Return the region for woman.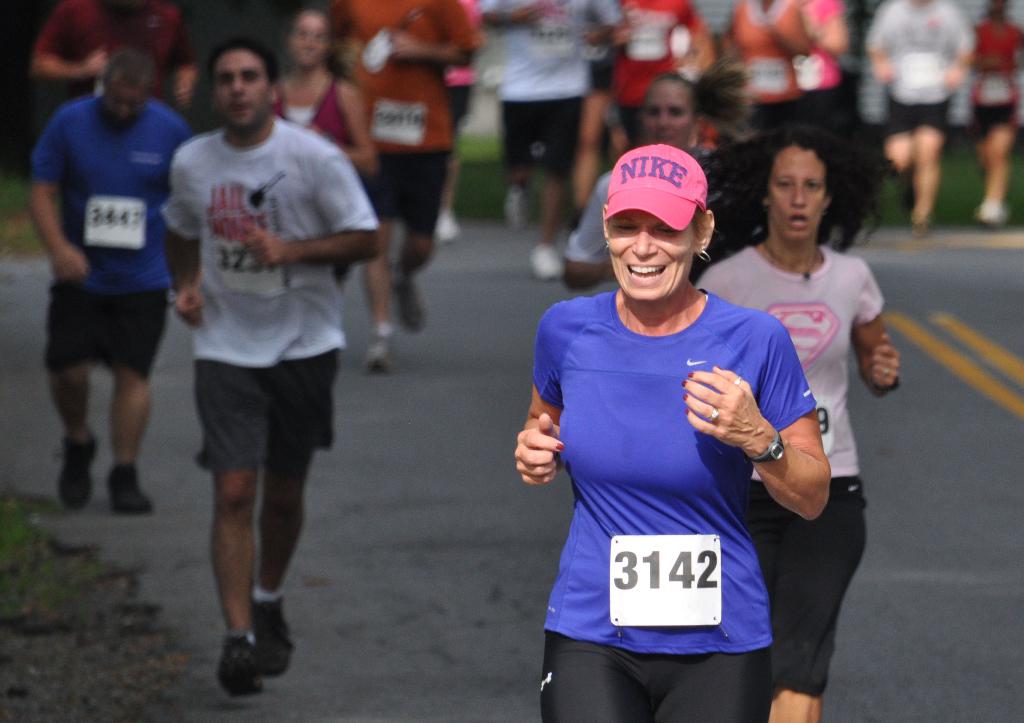
<bbox>504, 117, 811, 722</bbox>.
